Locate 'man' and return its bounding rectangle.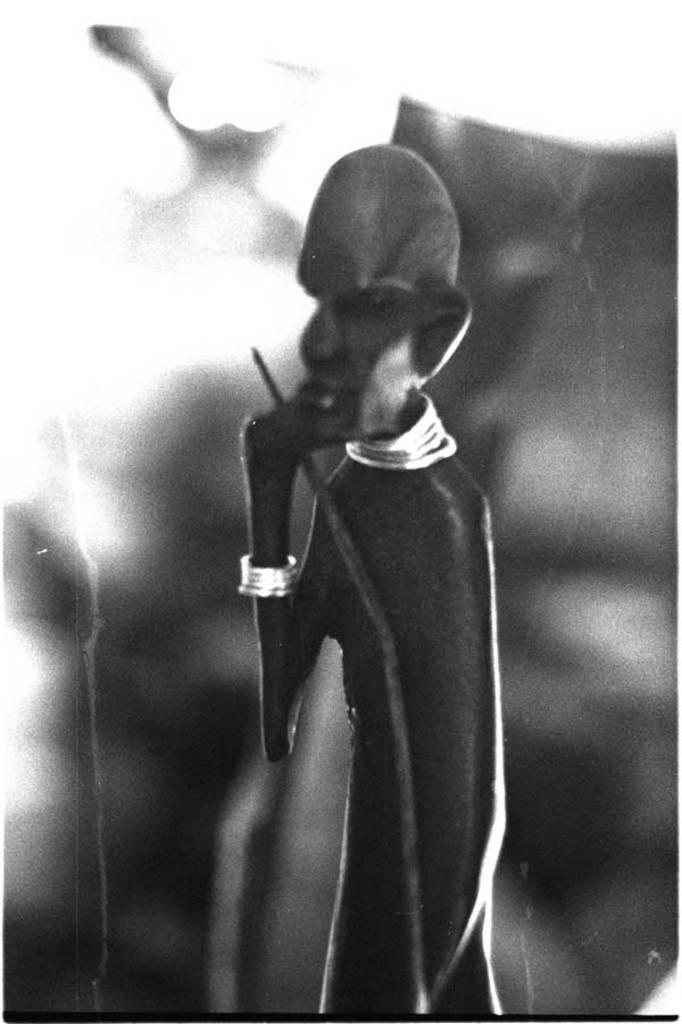
l=241, t=140, r=500, b=1023.
